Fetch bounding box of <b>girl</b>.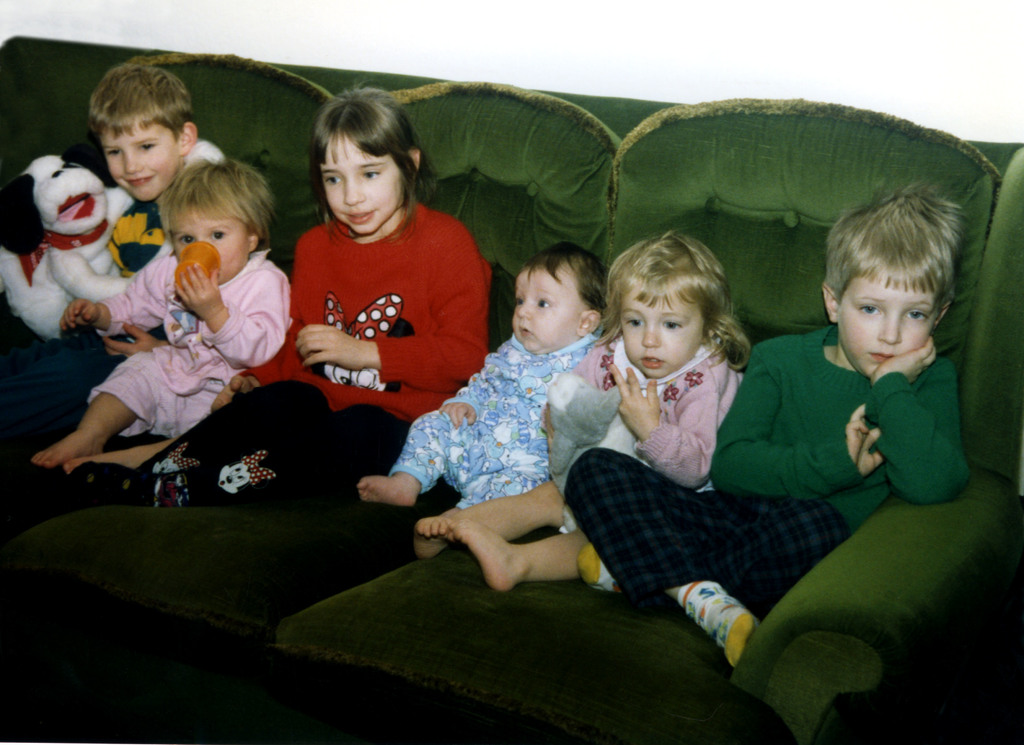
Bbox: <bbox>35, 161, 291, 469</bbox>.
